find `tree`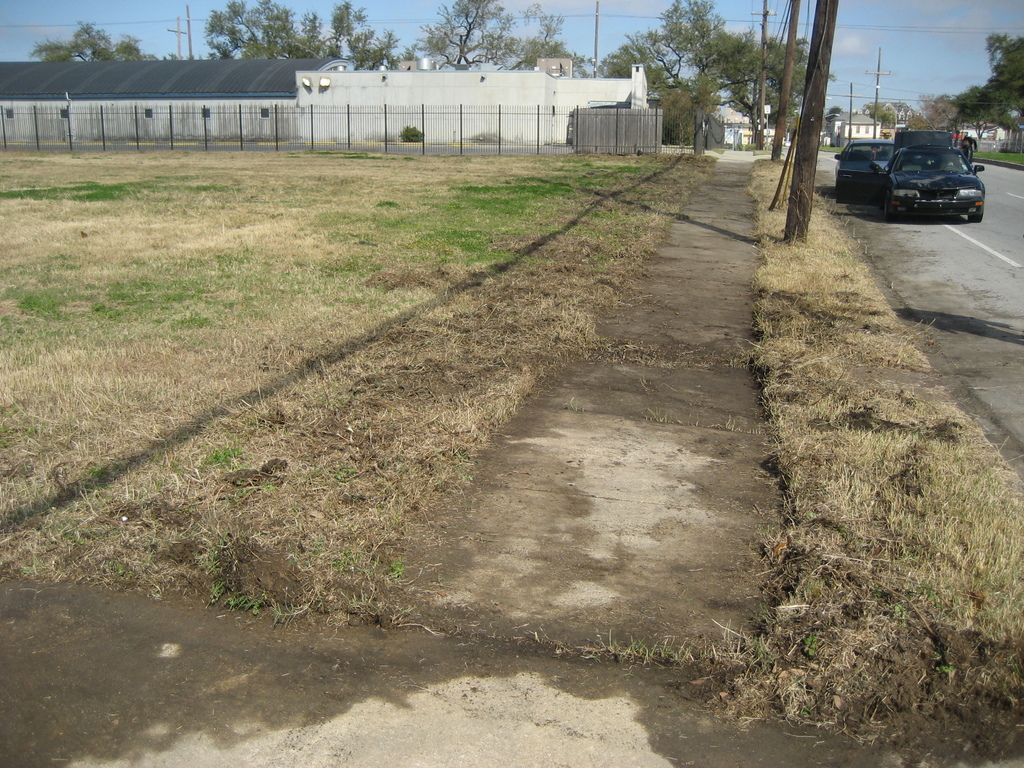
[313, 0, 403, 71]
